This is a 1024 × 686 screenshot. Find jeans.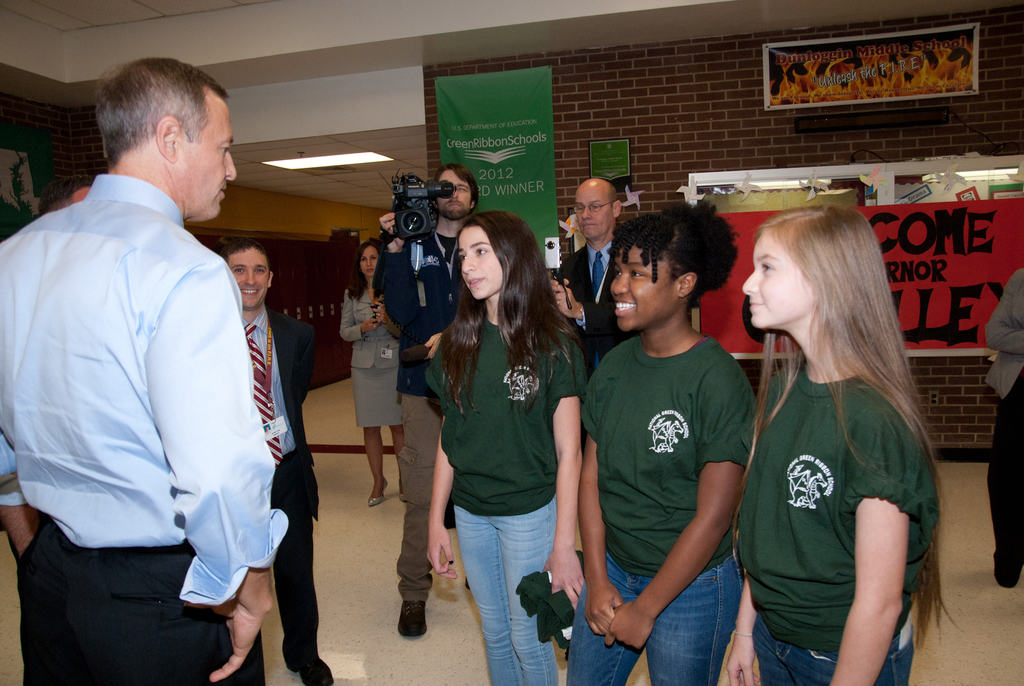
Bounding box: x1=451, y1=484, x2=565, y2=682.
